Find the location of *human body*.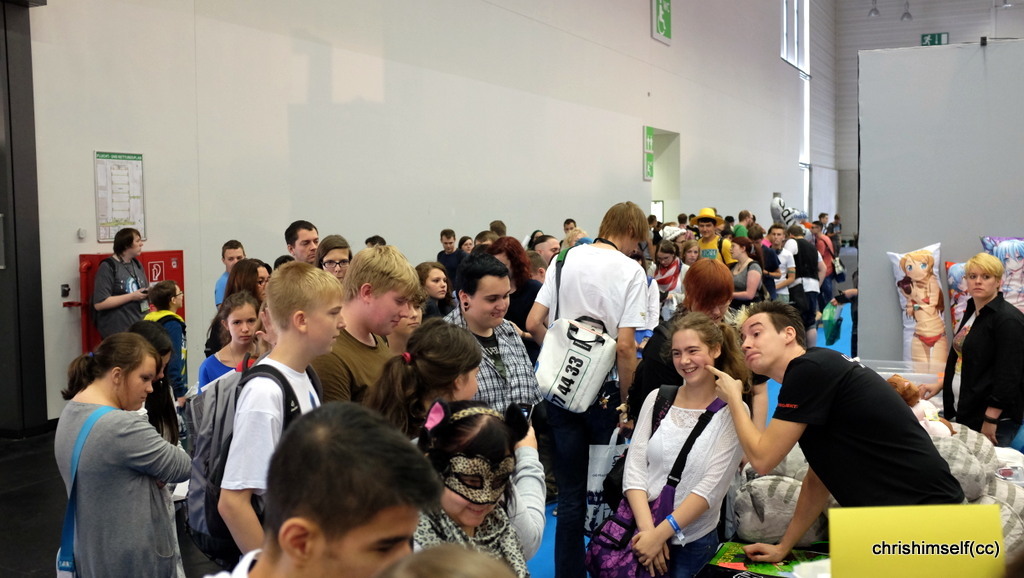
Location: {"left": 777, "top": 229, "right": 832, "bottom": 336}.
